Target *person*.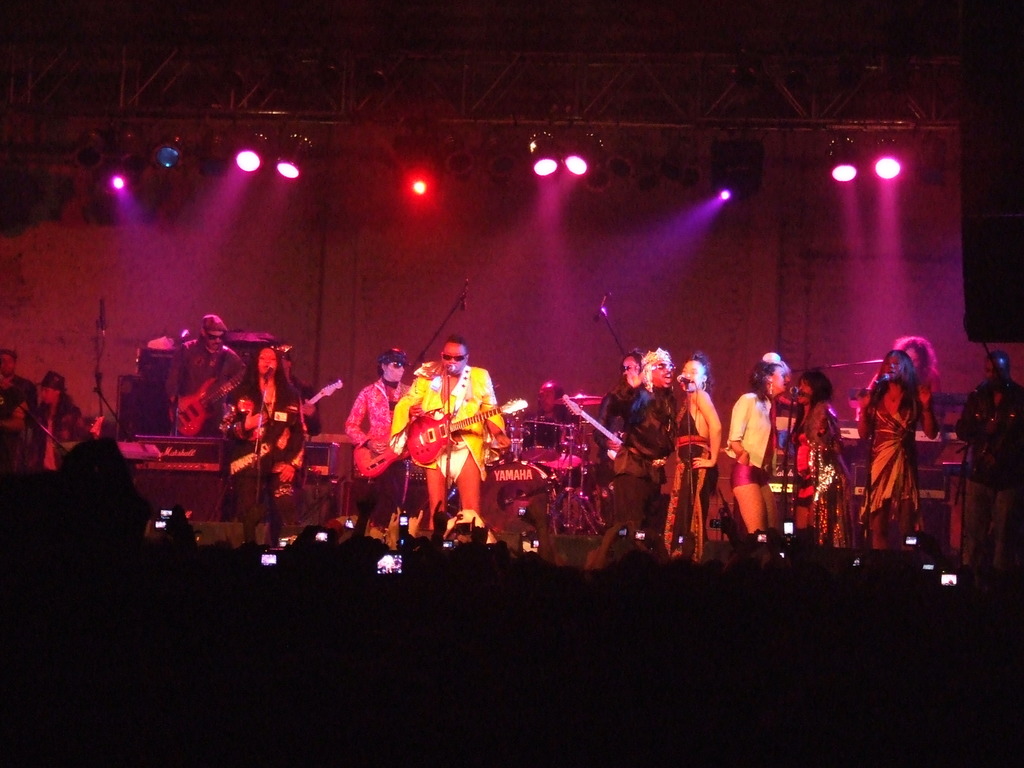
Target region: 586/348/682/559.
